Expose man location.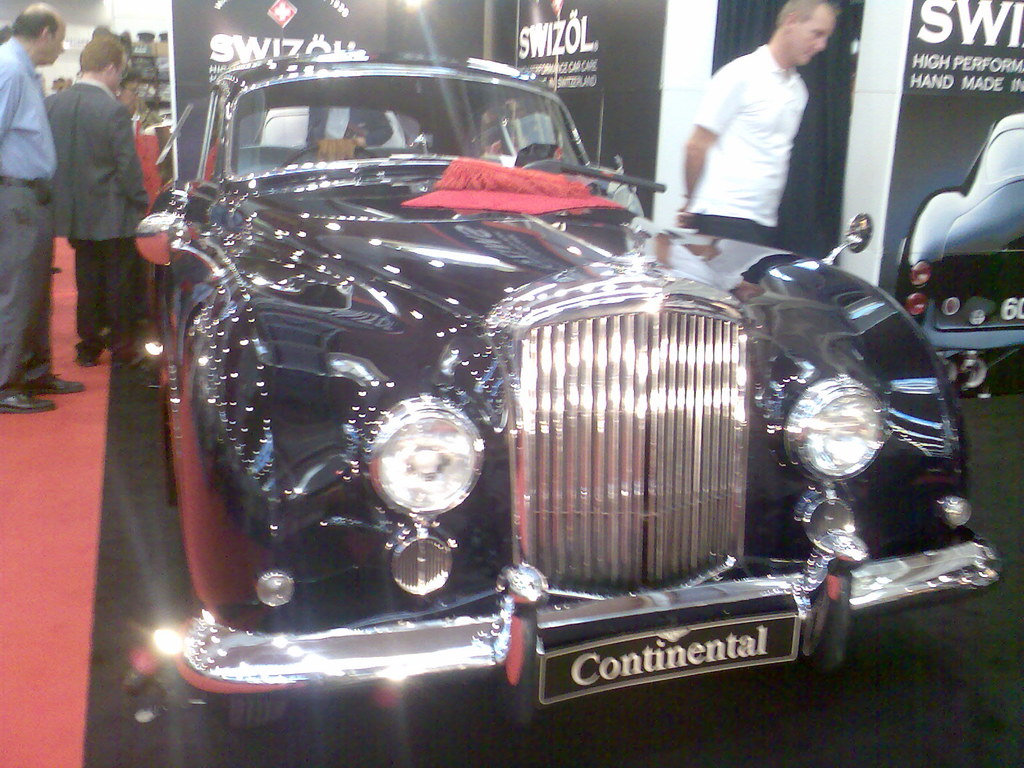
Exposed at <region>0, 0, 87, 424</region>.
